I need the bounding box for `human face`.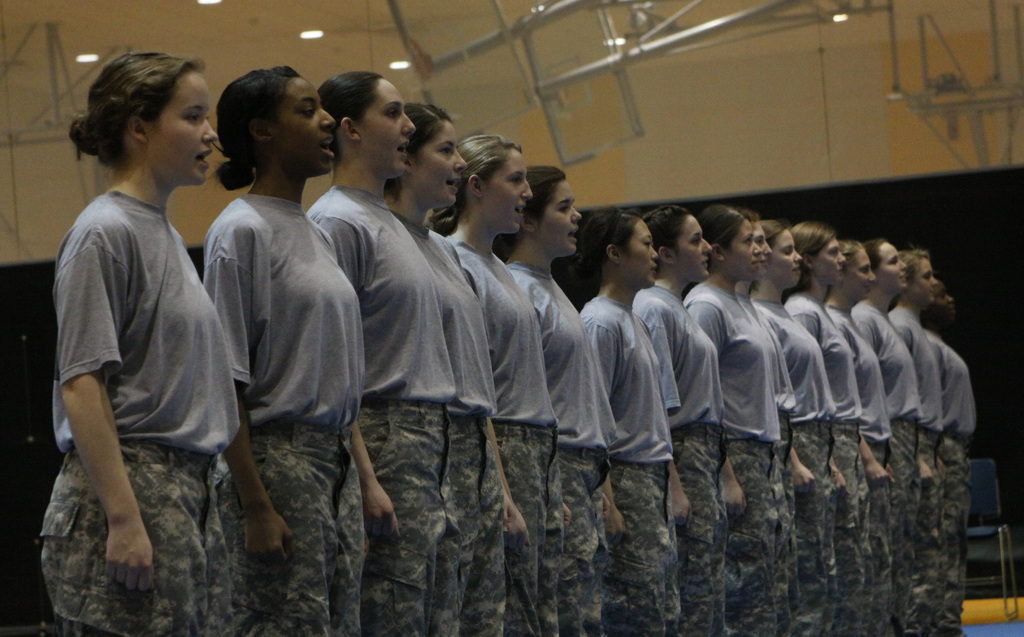
Here it is: pyautogui.locateOnScreen(879, 238, 905, 289).
